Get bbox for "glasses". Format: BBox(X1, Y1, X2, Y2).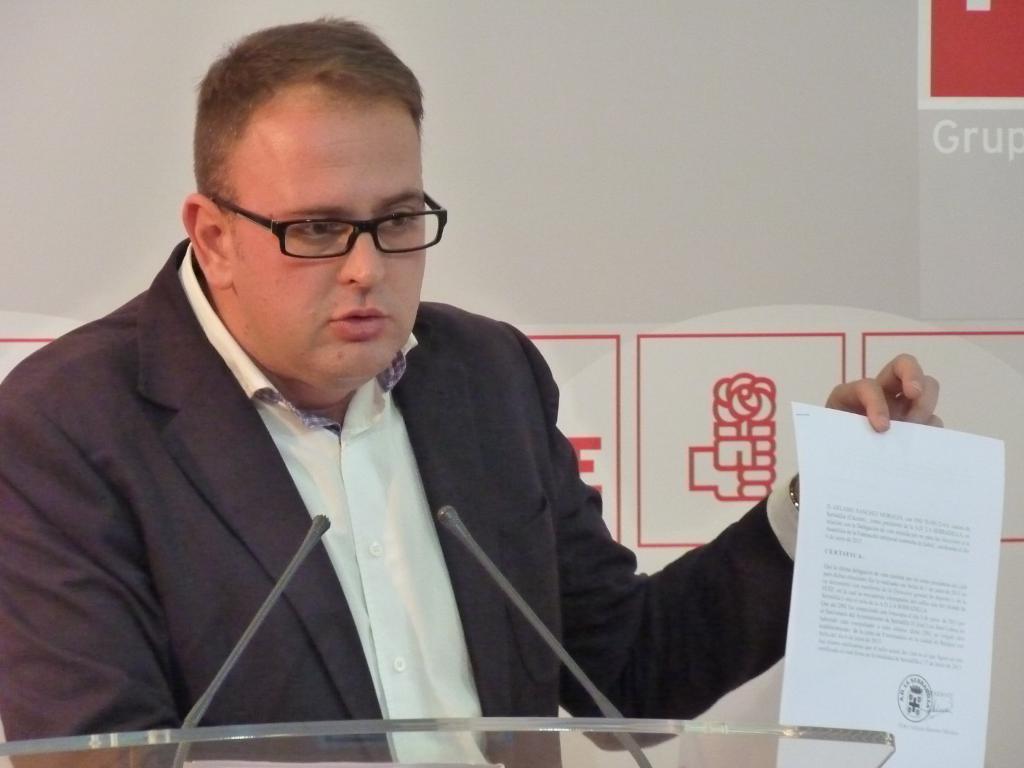
BBox(200, 191, 456, 262).
